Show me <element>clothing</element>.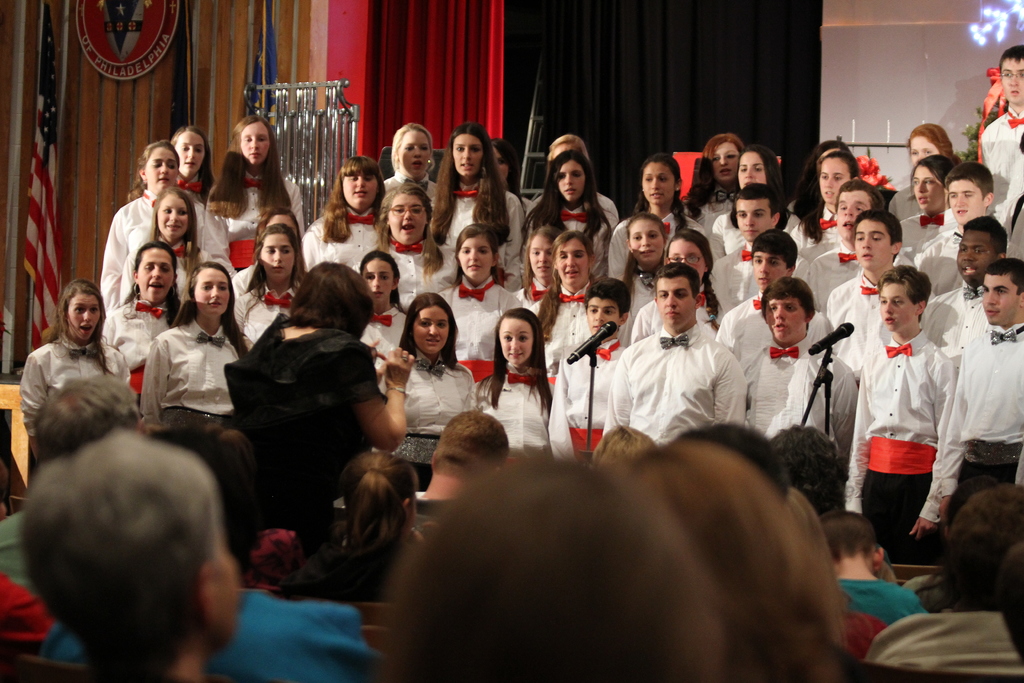
<element>clothing</element> is here: (824, 595, 879, 657).
